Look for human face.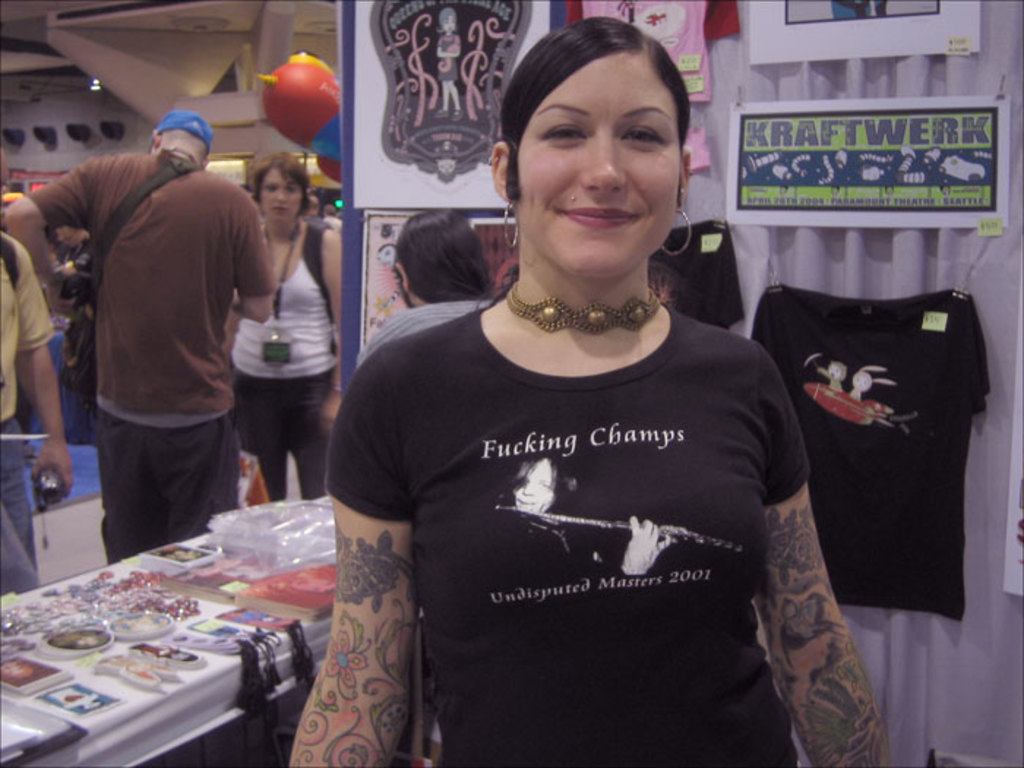
Found: BBox(511, 458, 554, 515).
